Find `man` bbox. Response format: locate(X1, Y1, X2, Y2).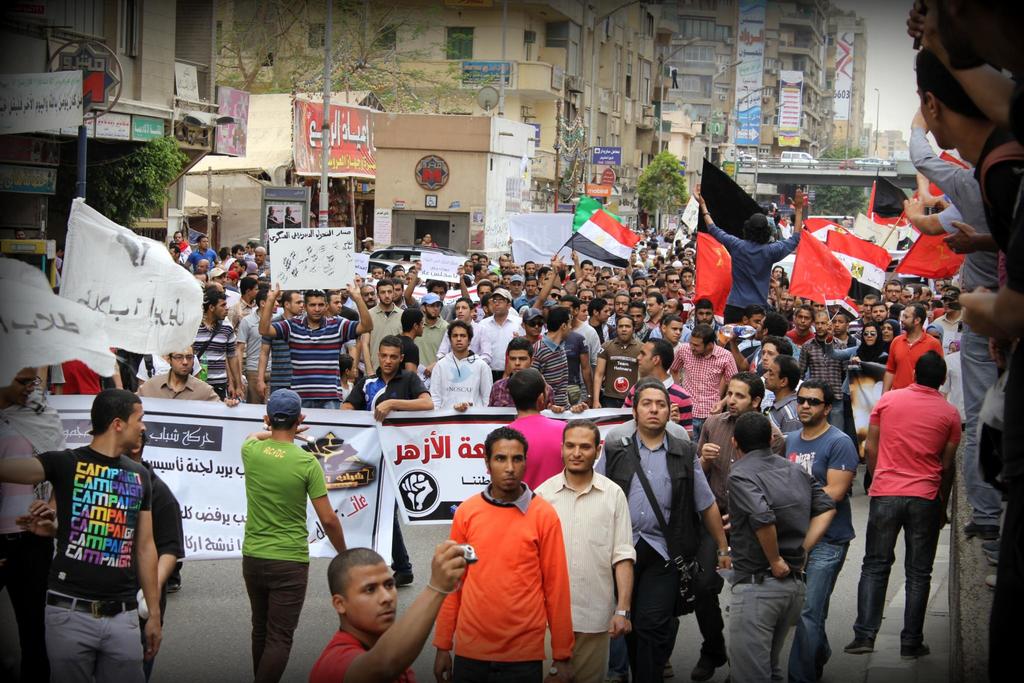
locate(394, 304, 425, 378).
